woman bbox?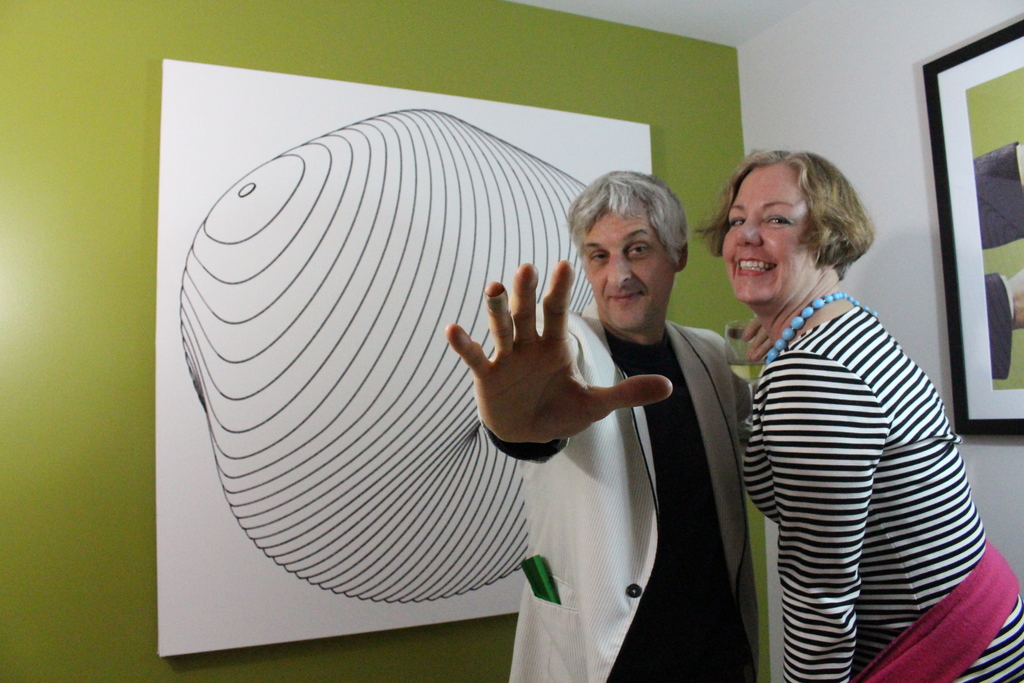
[x1=691, y1=150, x2=1023, y2=682]
